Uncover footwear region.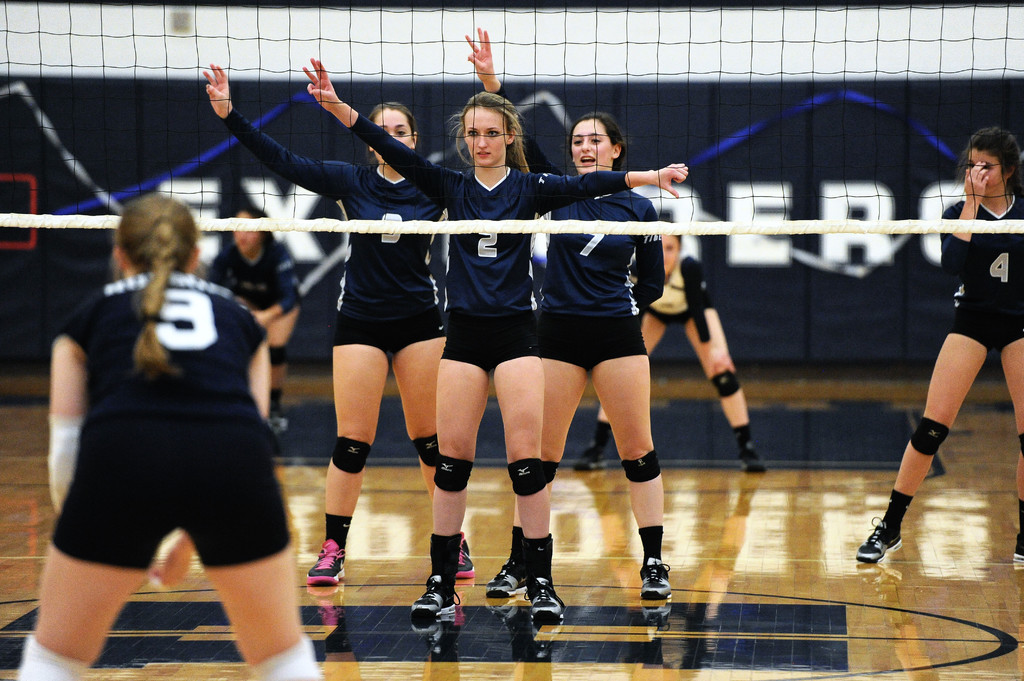
Uncovered: rect(641, 557, 669, 601).
